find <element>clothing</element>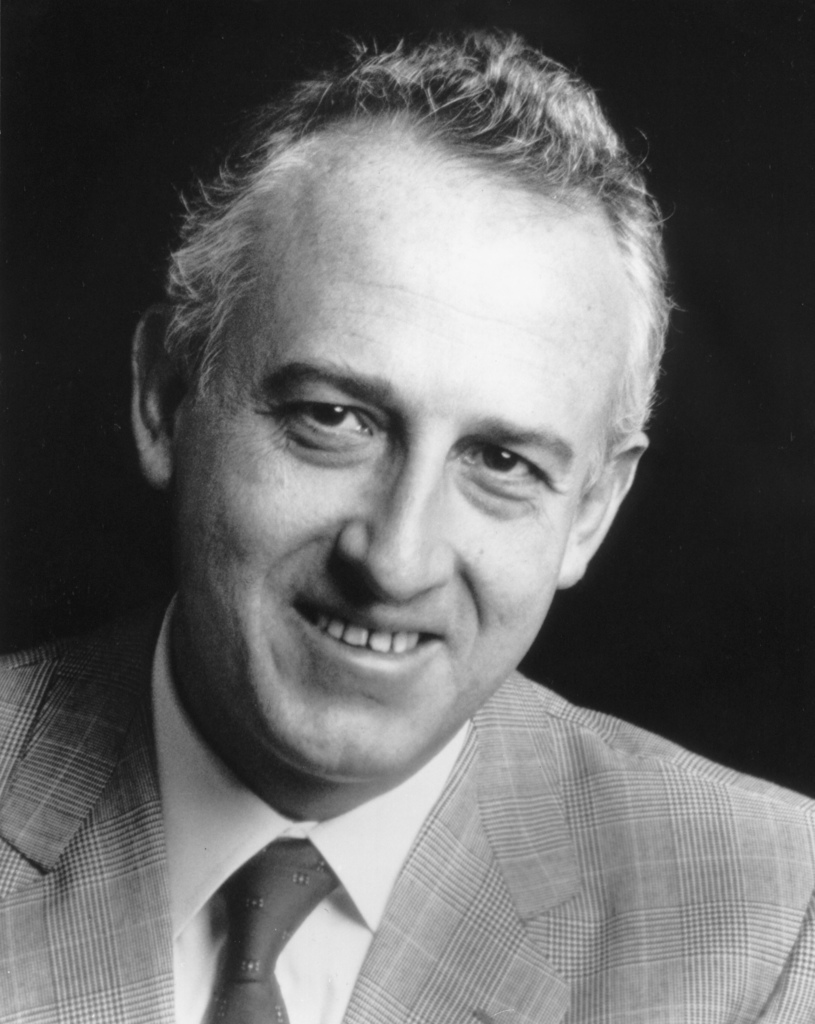
[left=165, top=627, right=811, bottom=1016]
